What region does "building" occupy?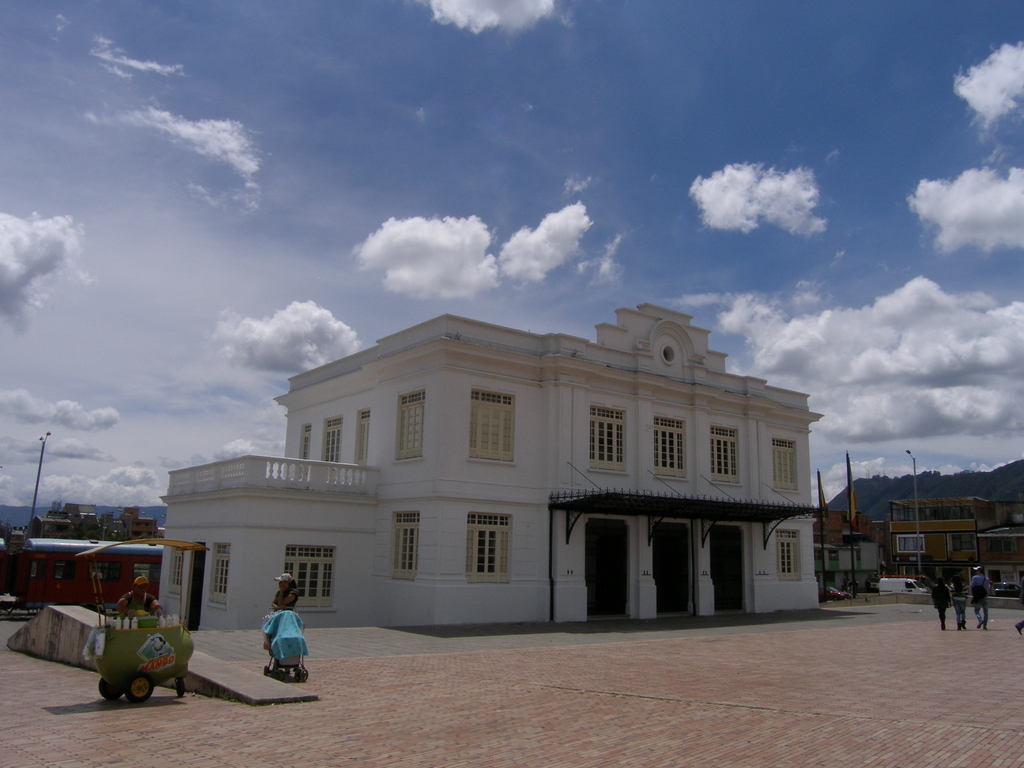
[156,297,823,637].
